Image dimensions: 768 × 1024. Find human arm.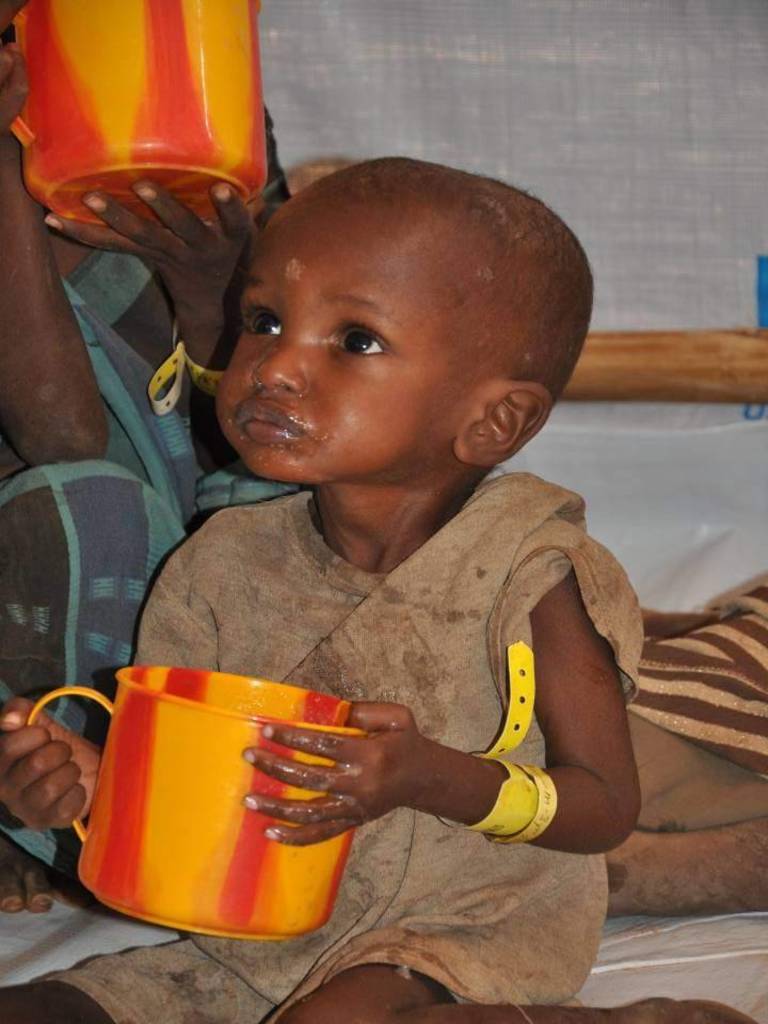
(left=43, top=179, right=283, bottom=438).
